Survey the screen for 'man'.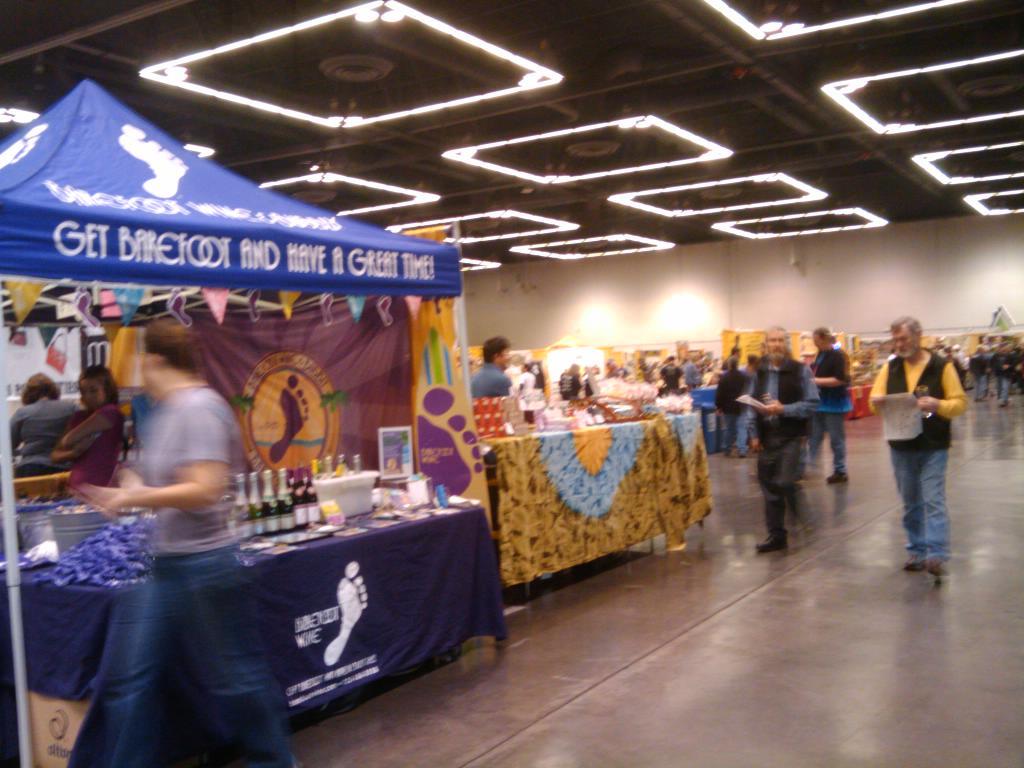
Survey found: box=[471, 336, 520, 401].
